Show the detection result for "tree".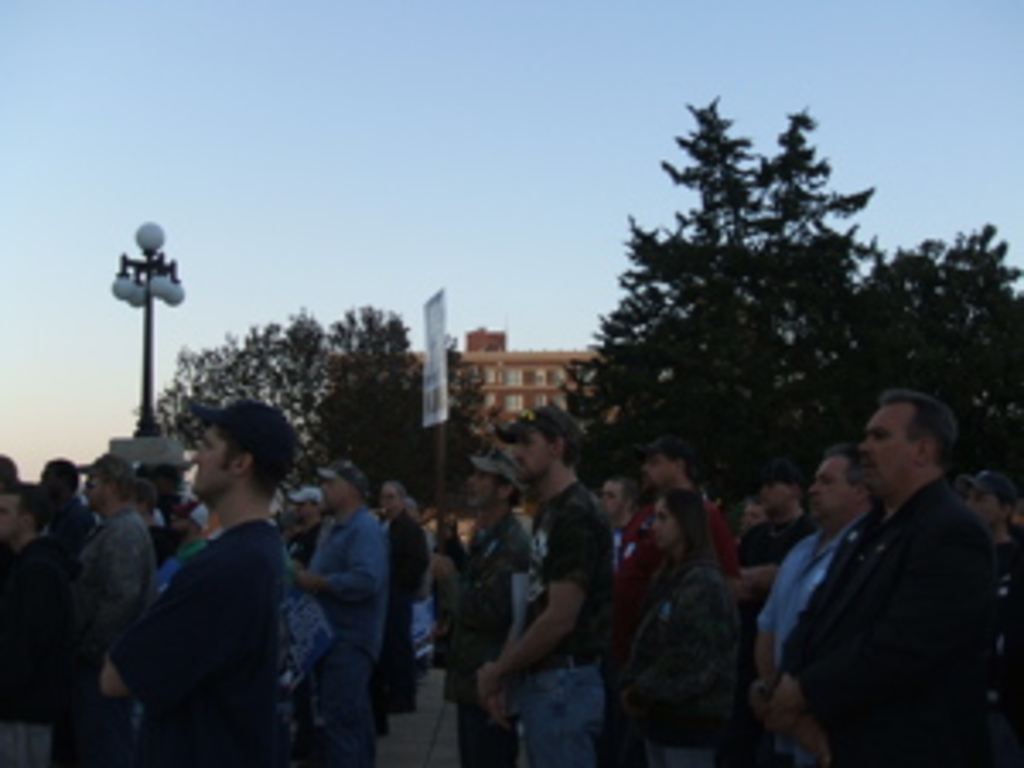
region(864, 222, 1021, 515).
